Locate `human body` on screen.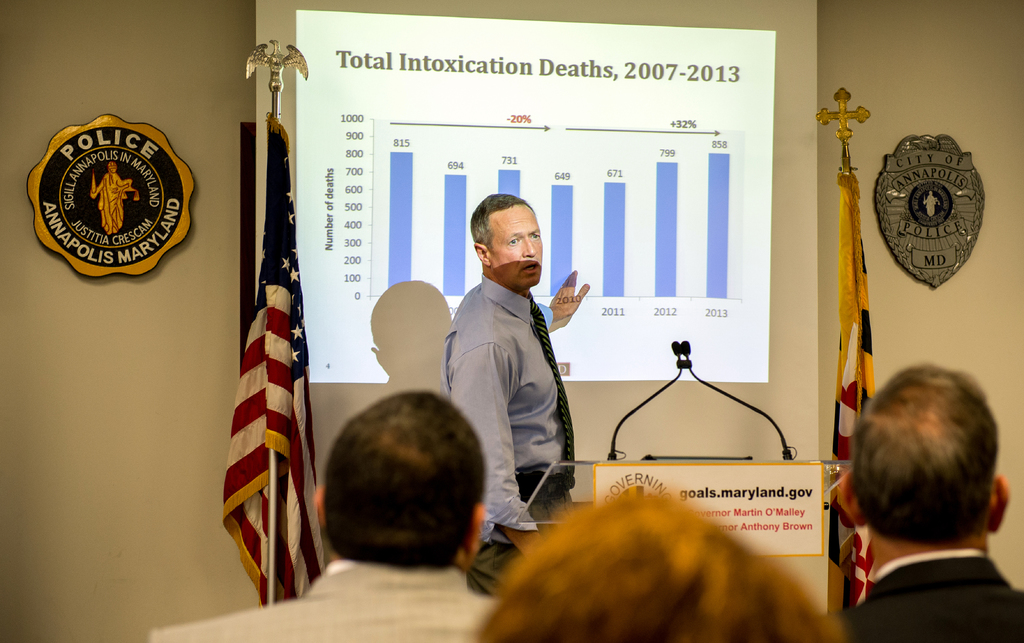
On screen at l=817, t=363, r=1023, b=642.
